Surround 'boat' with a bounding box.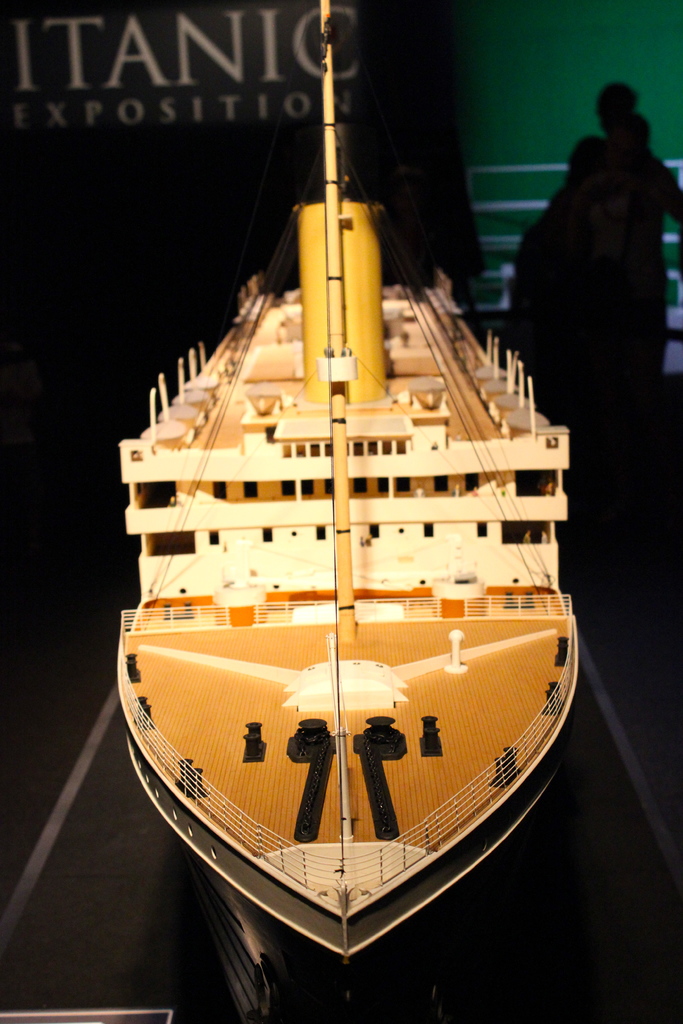
<box>69,89,620,1011</box>.
